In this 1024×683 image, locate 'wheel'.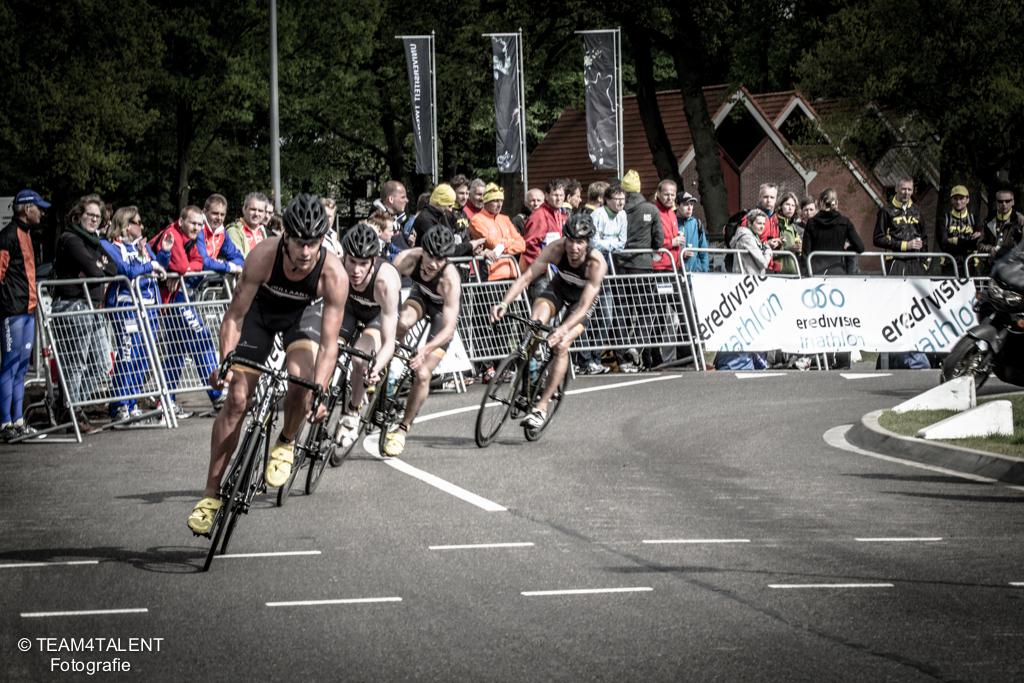
Bounding box: [x1=277, y1=422, x2=309, y2=503].
